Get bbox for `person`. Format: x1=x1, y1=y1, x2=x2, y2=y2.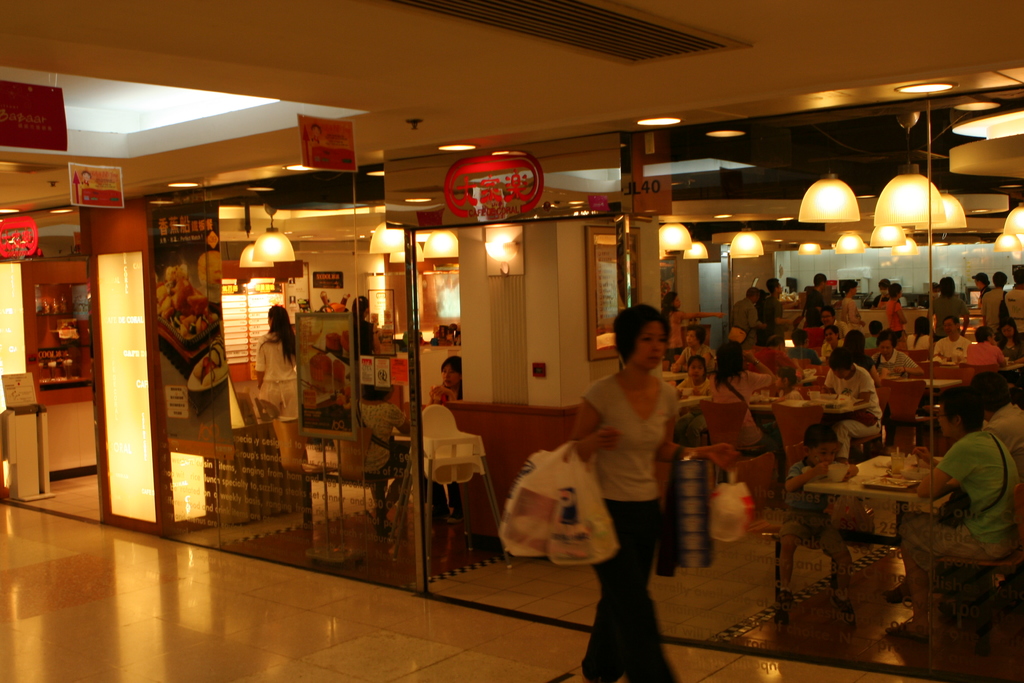
x1=345, y1=297, x2=380, y2=356.
